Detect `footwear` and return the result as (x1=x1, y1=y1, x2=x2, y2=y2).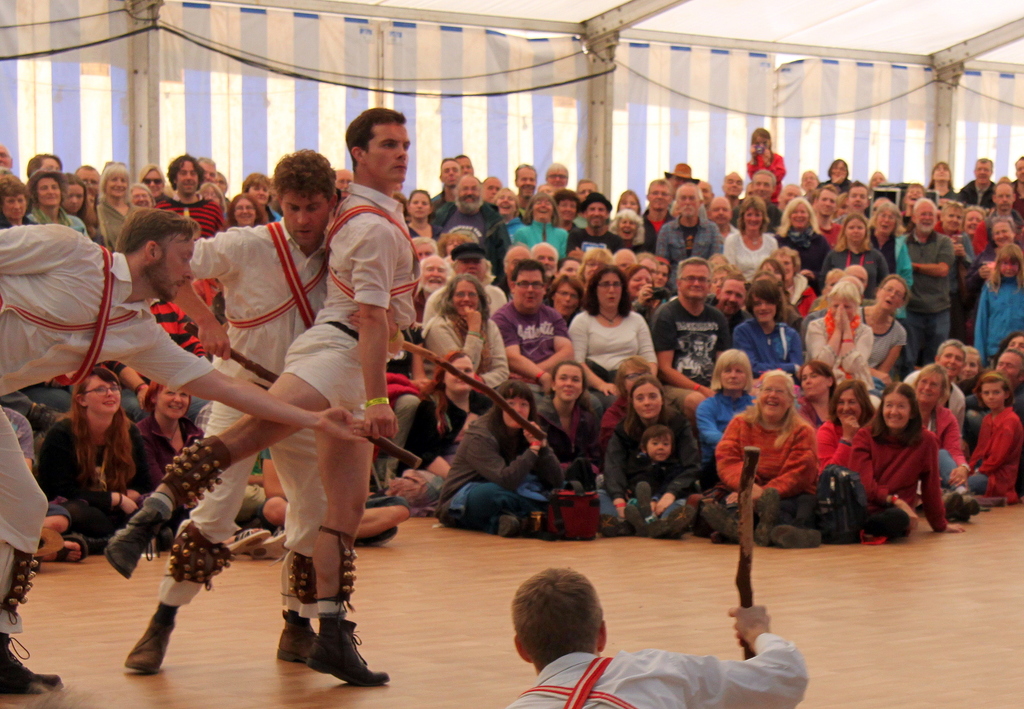
(x1=792, y1=496, x2=815, y2=529).
